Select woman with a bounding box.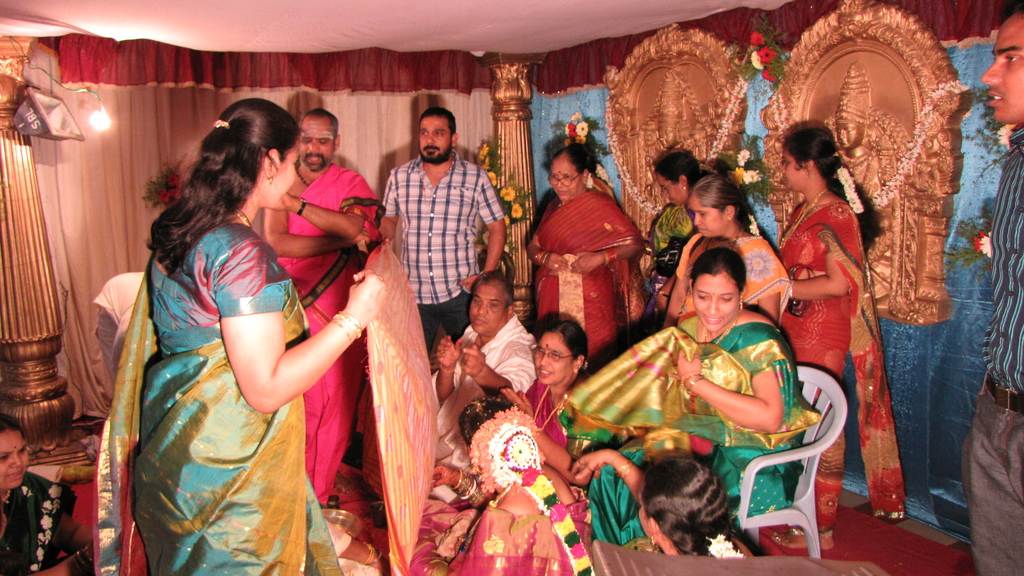
bbox=(662, 173, 791, 319).
